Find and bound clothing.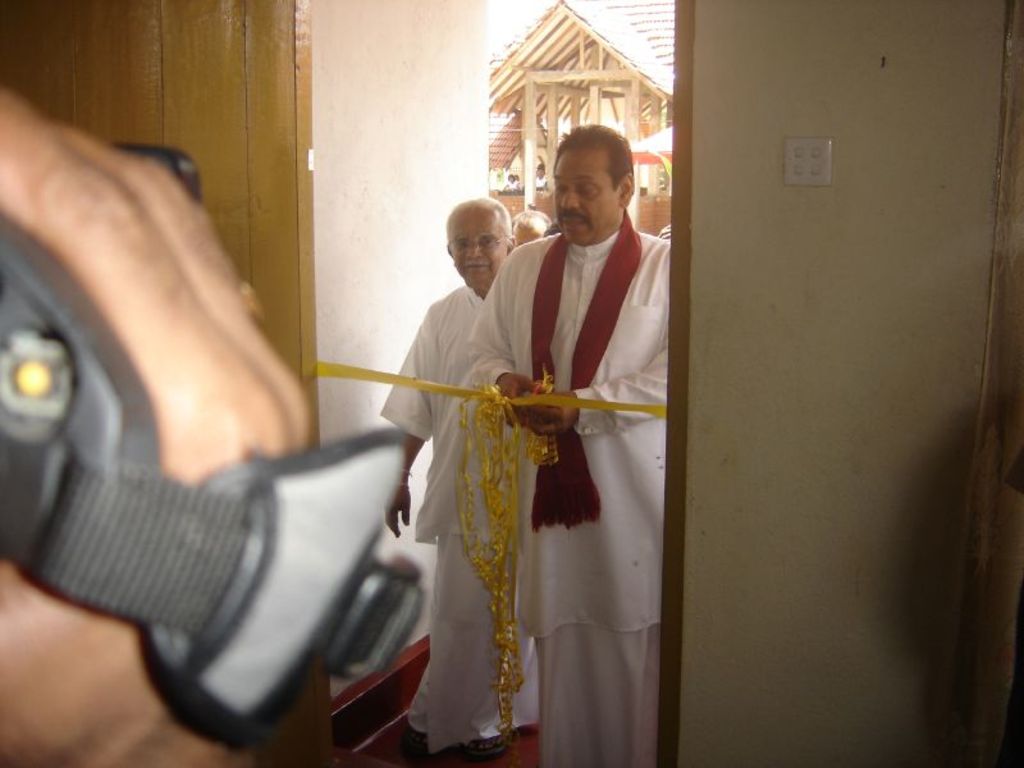
Bound: select_region(465, 209, 669, 767).
